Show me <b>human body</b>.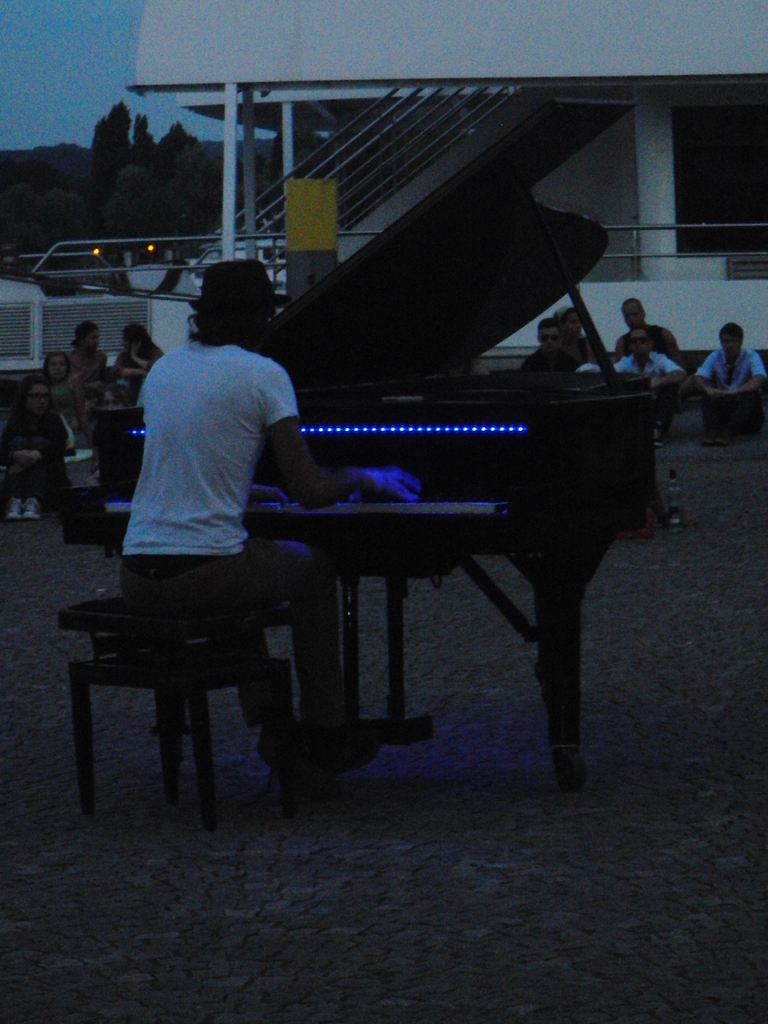
<b>human body</b> is here: [x1=518, y1=317, x2=578, y2=372].
